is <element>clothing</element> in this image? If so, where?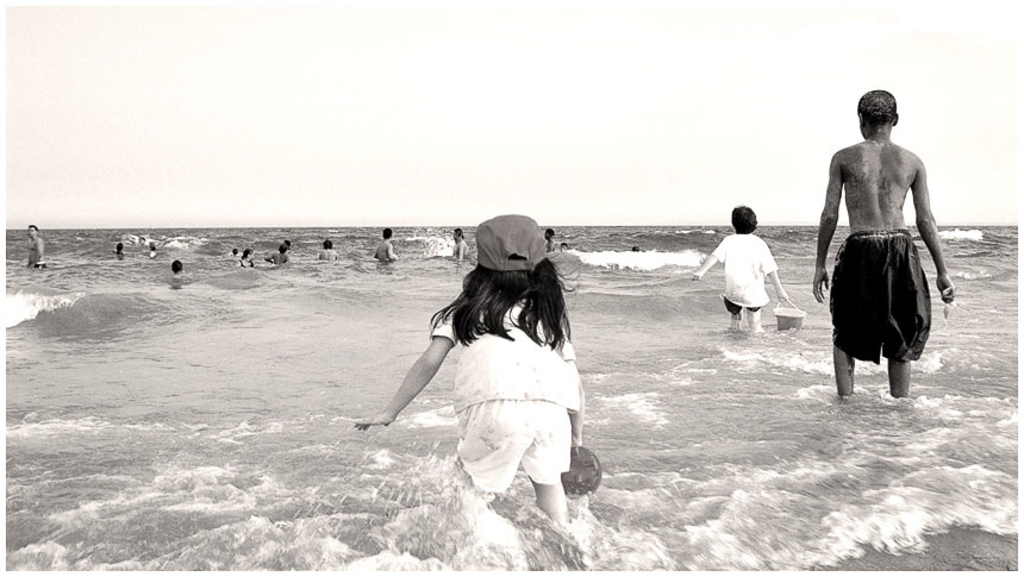
Yes, at 819 230 945 376.
